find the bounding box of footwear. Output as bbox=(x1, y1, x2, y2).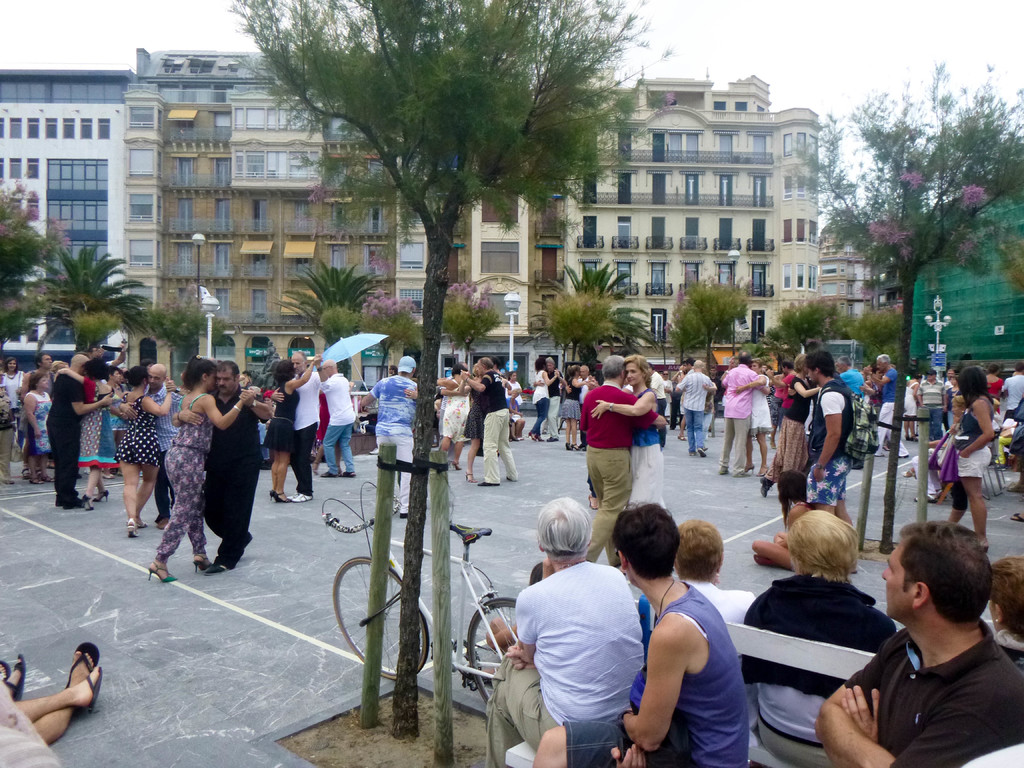
bbox=(1012, 511, 1023, 525).
